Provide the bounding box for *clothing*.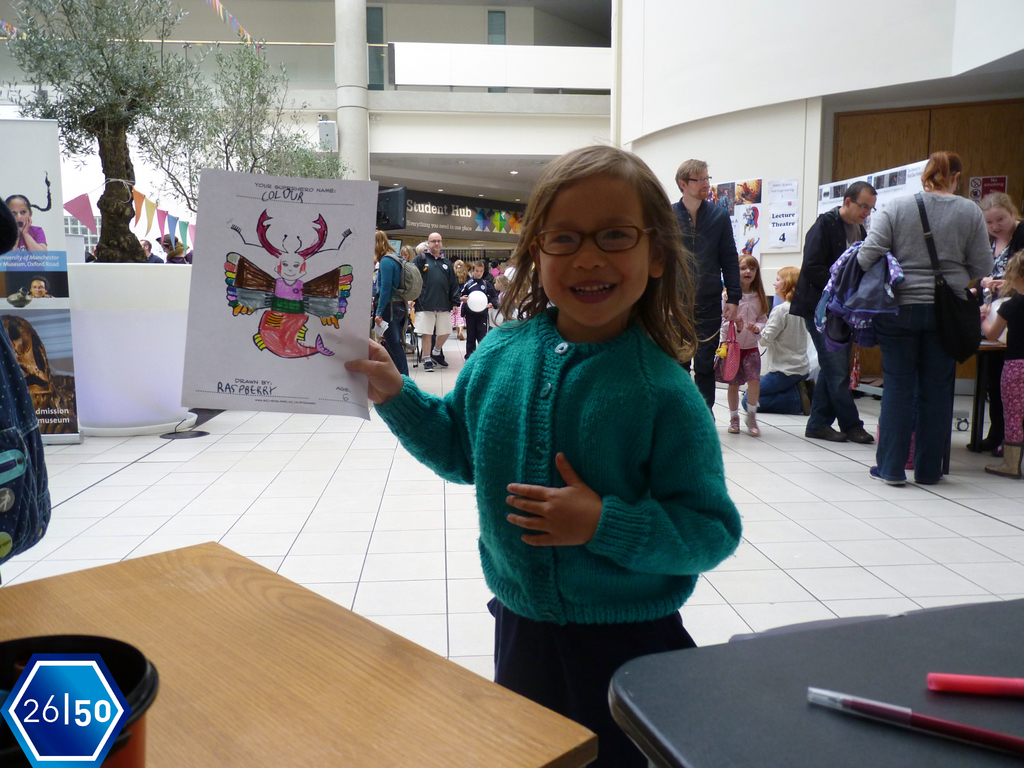
x1=659, y1=191, x2=742, y2=403.
